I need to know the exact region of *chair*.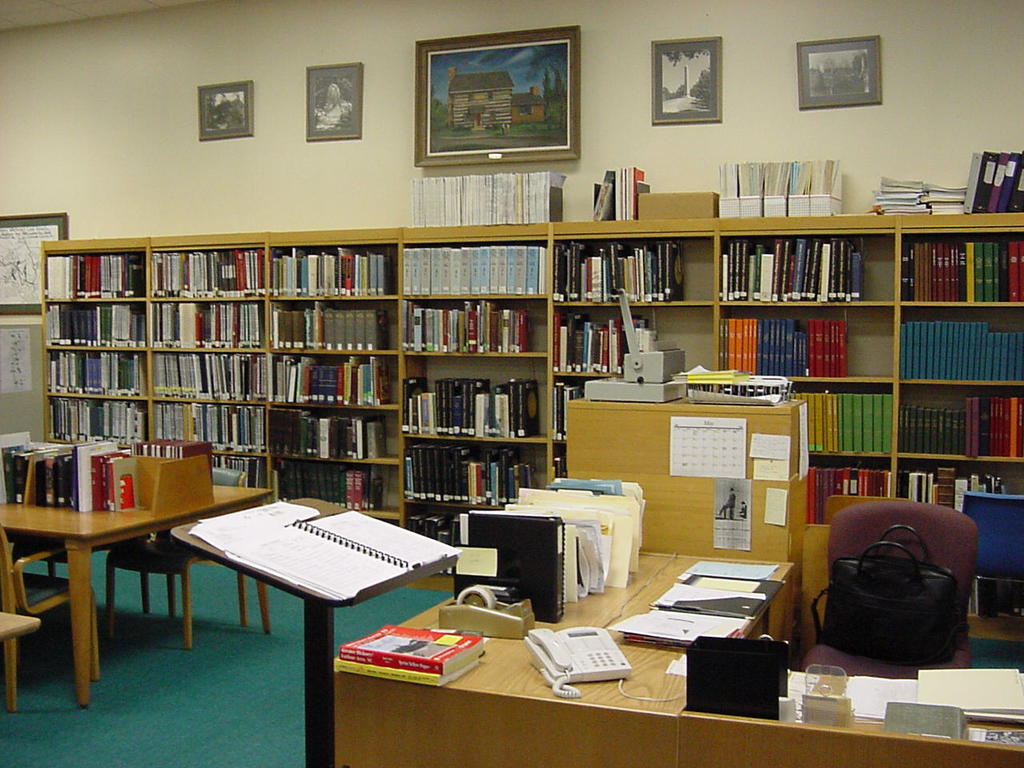
Region: 809, 501, 985, 690.
